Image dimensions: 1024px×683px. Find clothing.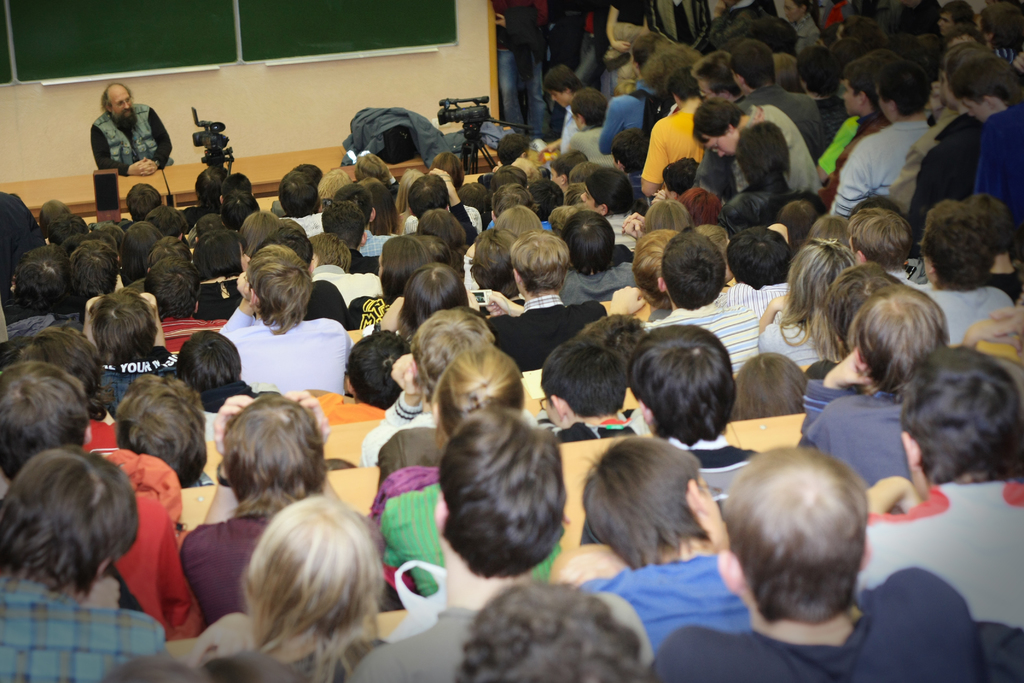
BBox(572, 0, 608, 90).
